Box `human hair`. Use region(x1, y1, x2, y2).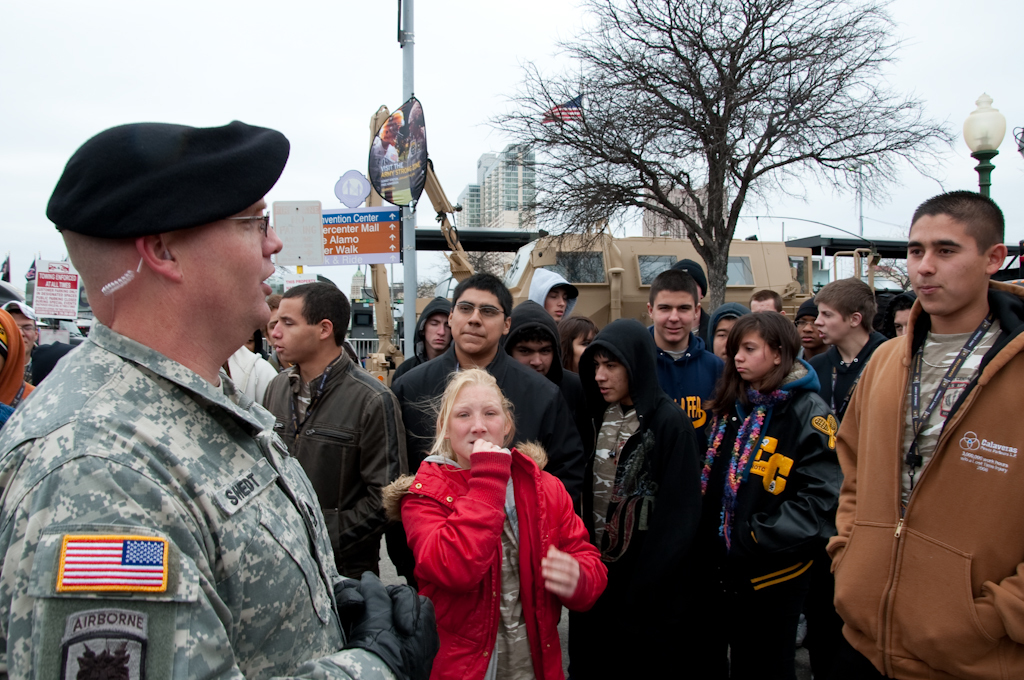
region(451, 274, 510, 324).
